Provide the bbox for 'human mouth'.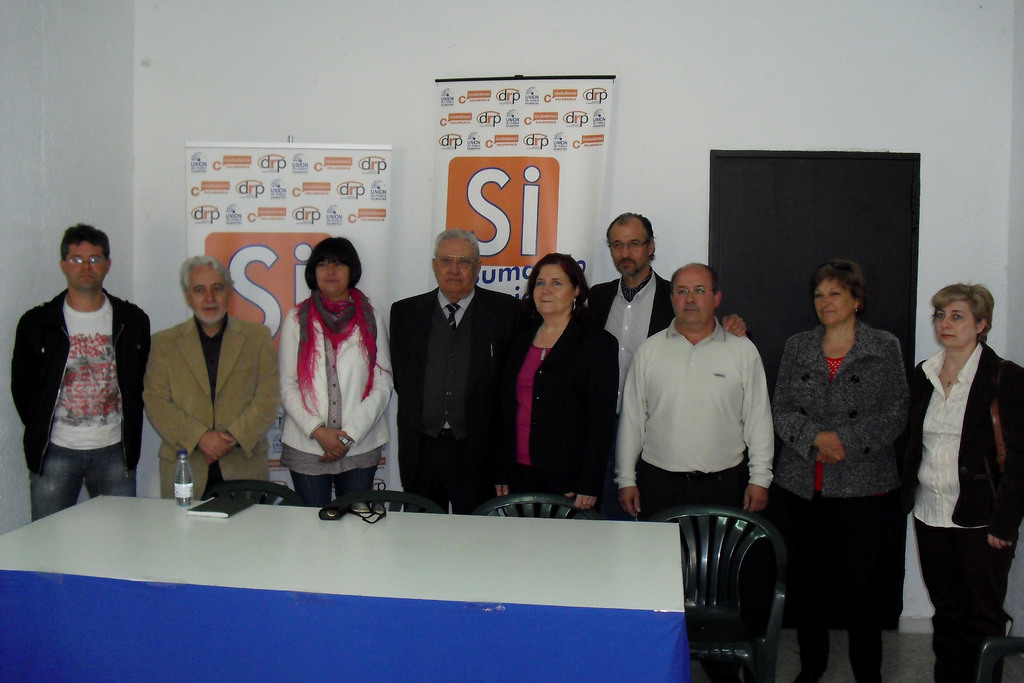
76,268,95,283.
